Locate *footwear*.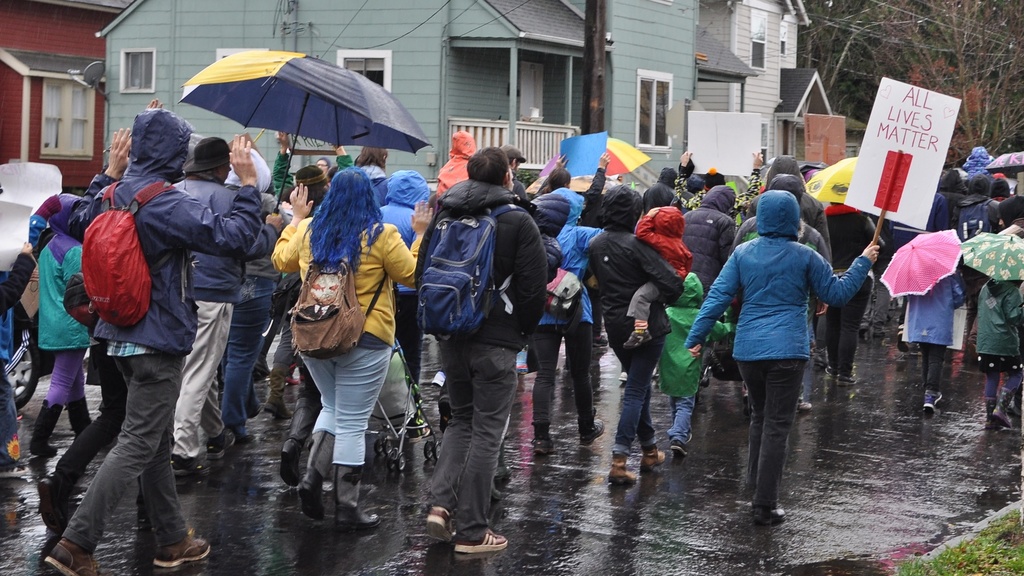
Bounding box: <bbox>69, 394, 92, 436</bbox>.
